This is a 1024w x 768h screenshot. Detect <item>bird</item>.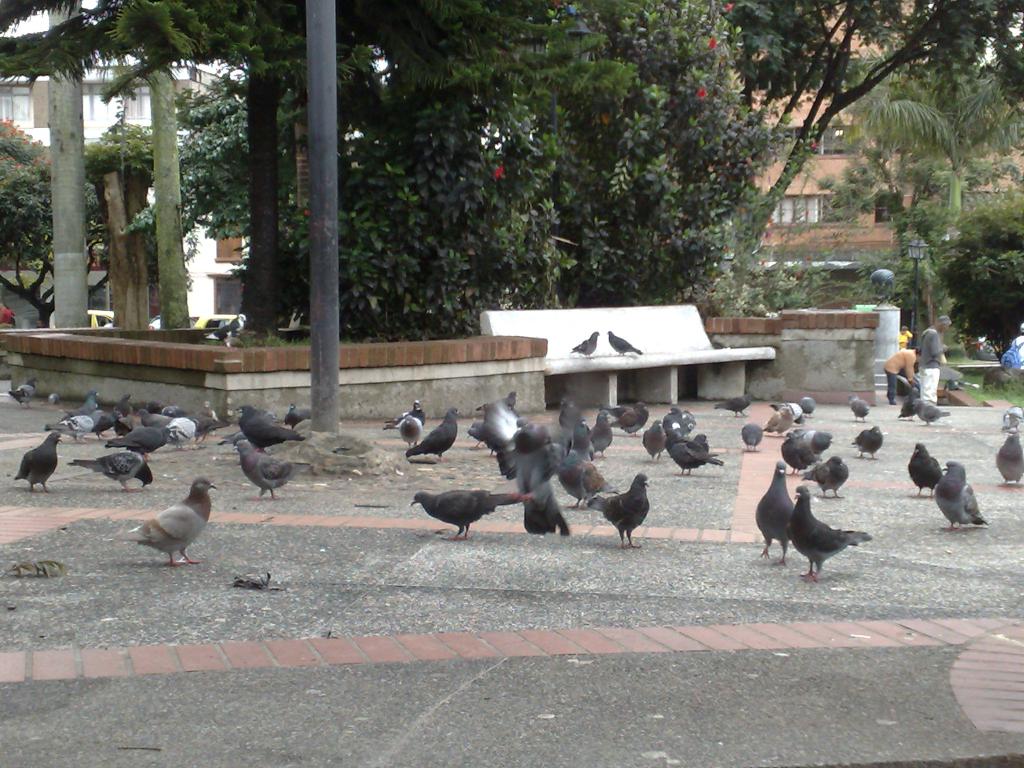
[764, 405, 794, 435].
